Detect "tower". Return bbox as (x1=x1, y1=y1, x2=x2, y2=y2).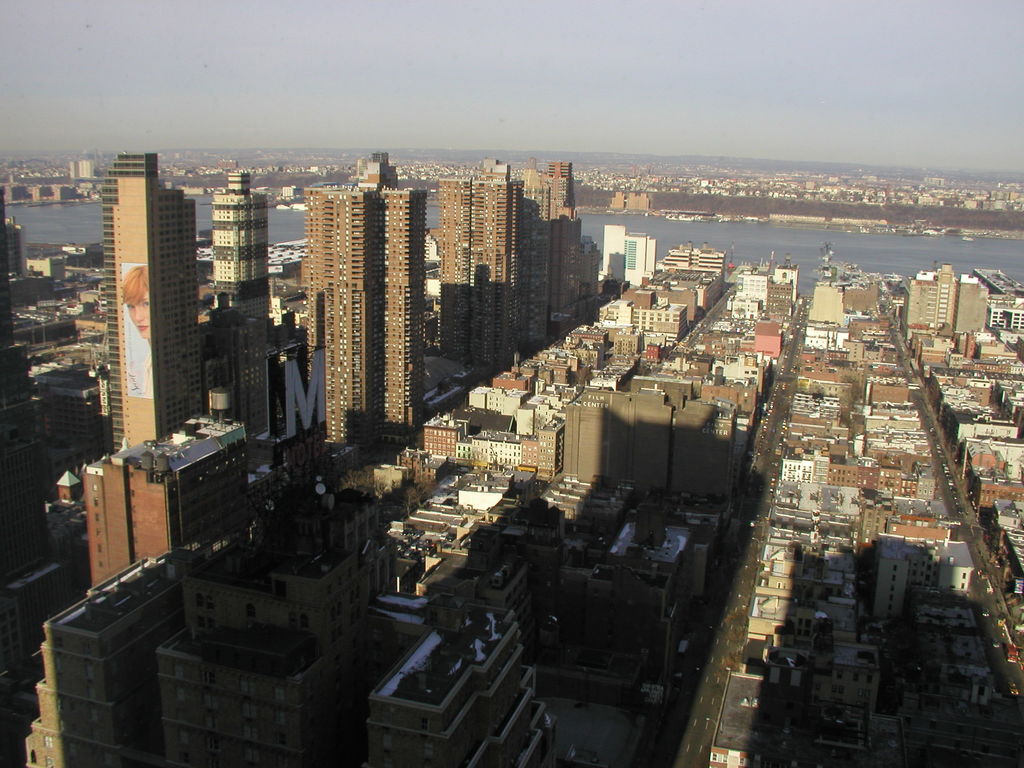
(x1=79, y1=154, x2=96, y2=182).
